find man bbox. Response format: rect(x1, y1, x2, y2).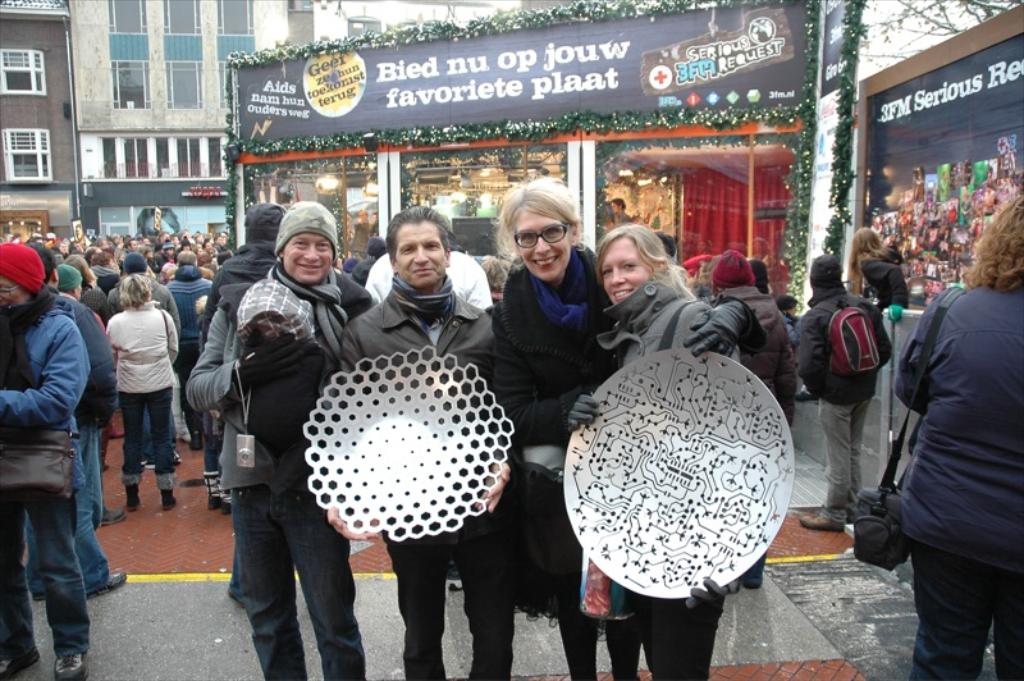
rect(364, 243, 493, 308).
